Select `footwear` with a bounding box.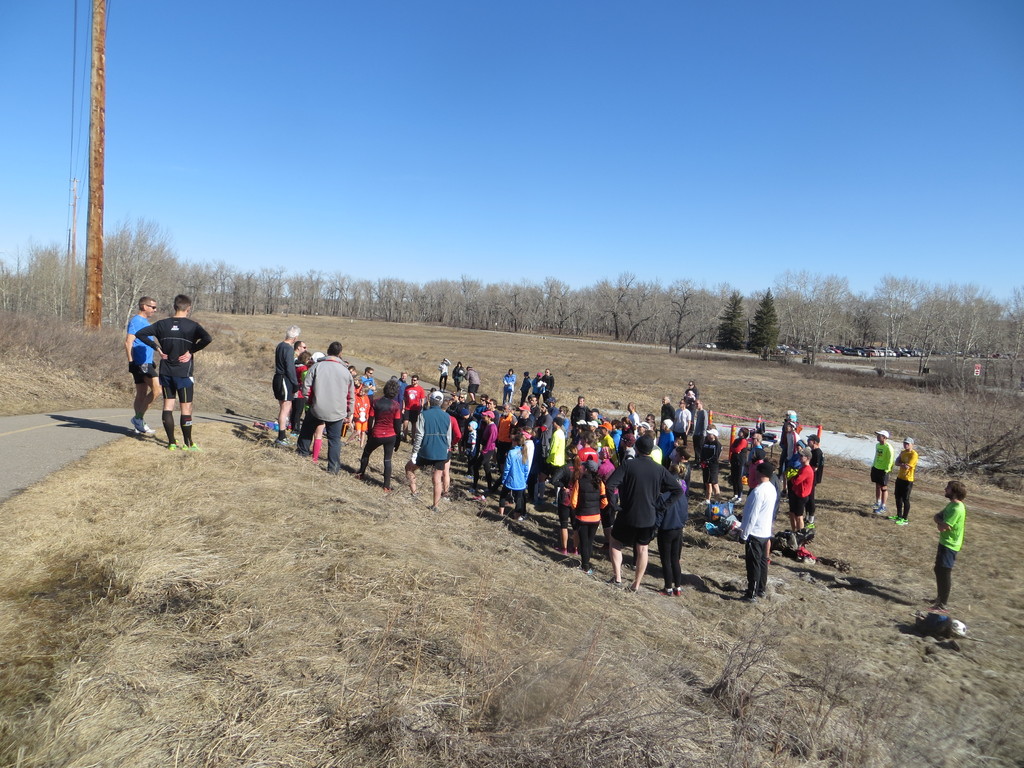
region(382, 487, 393, 495).
